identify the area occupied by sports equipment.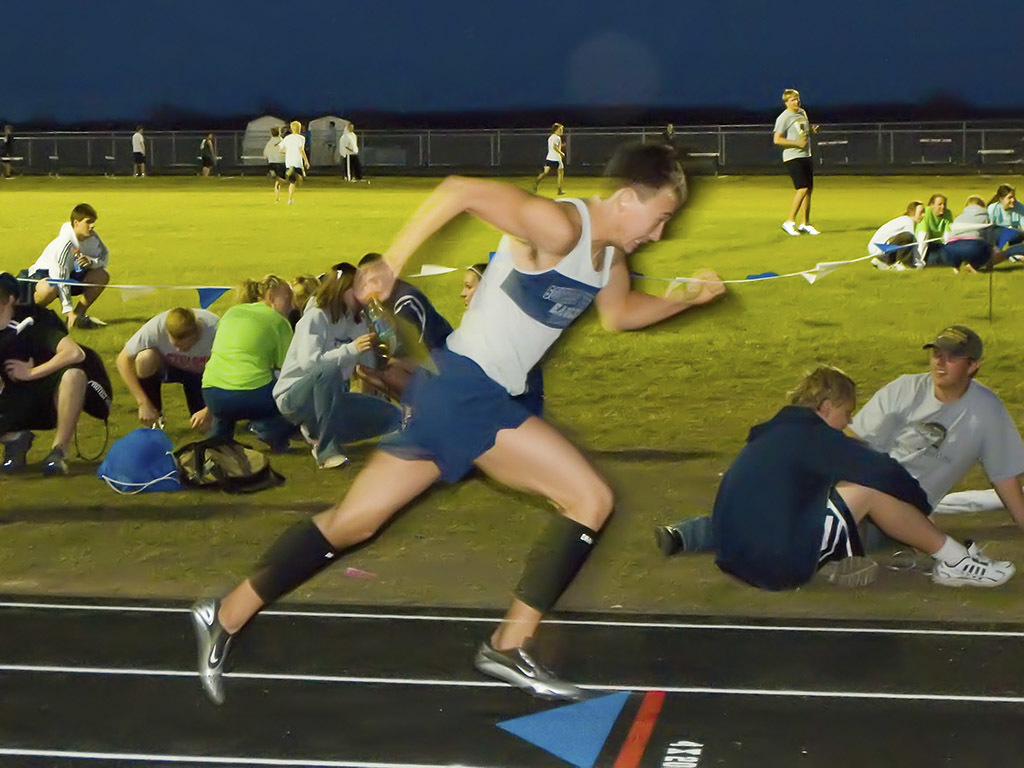
Area: (x1=471, y1=637, x2=582, y2=703).
